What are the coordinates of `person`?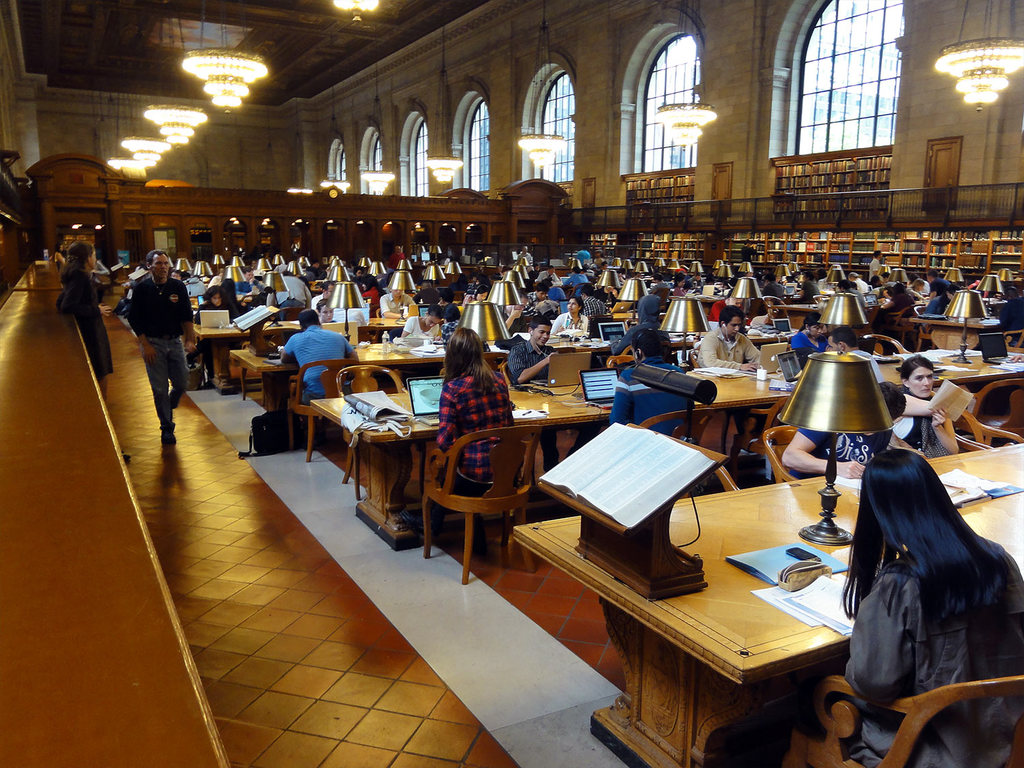
detection(608, 327, 698, 430).
